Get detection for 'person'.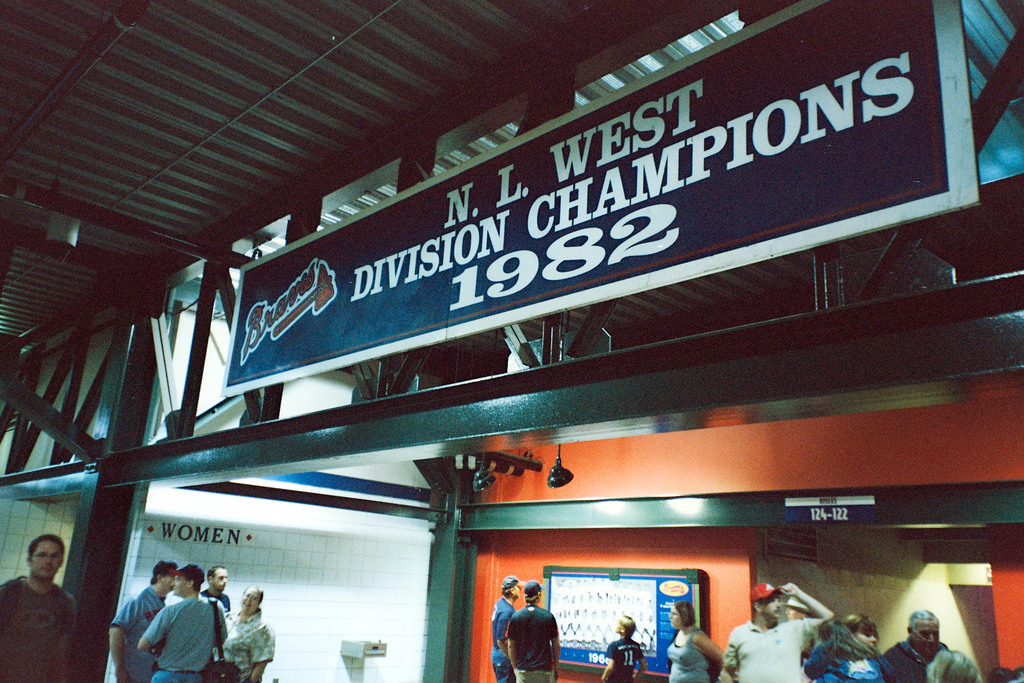
Detection: 666,603,725,682.
